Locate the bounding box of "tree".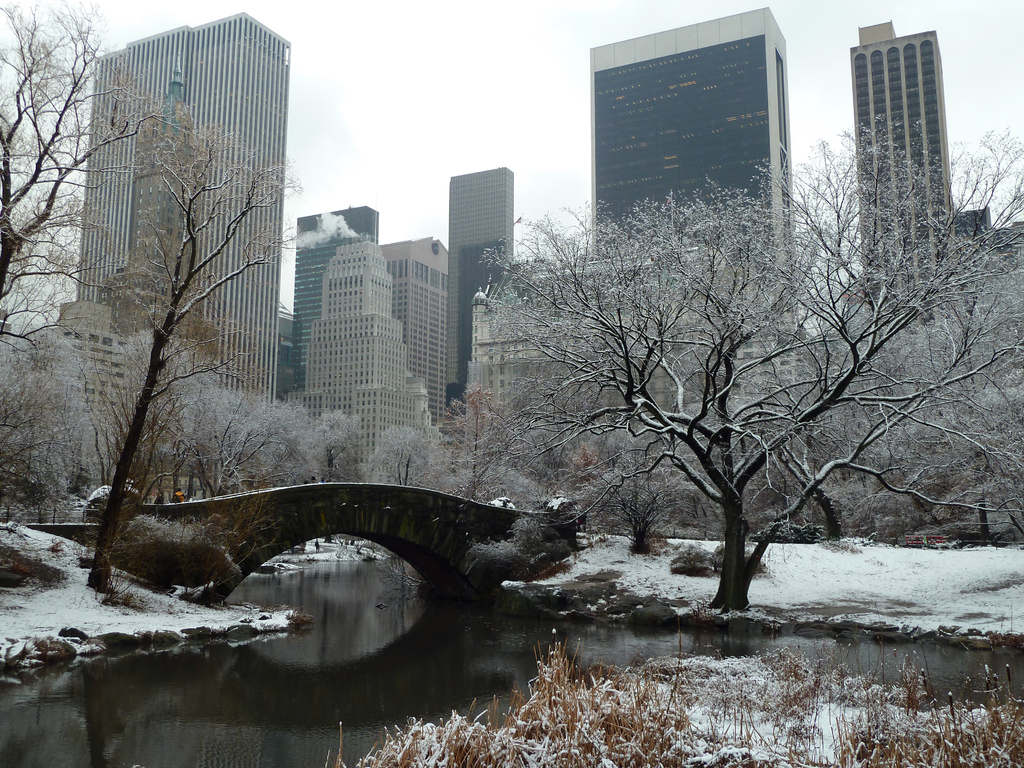
Bounding box: box=[0, 1, 152, 372].
